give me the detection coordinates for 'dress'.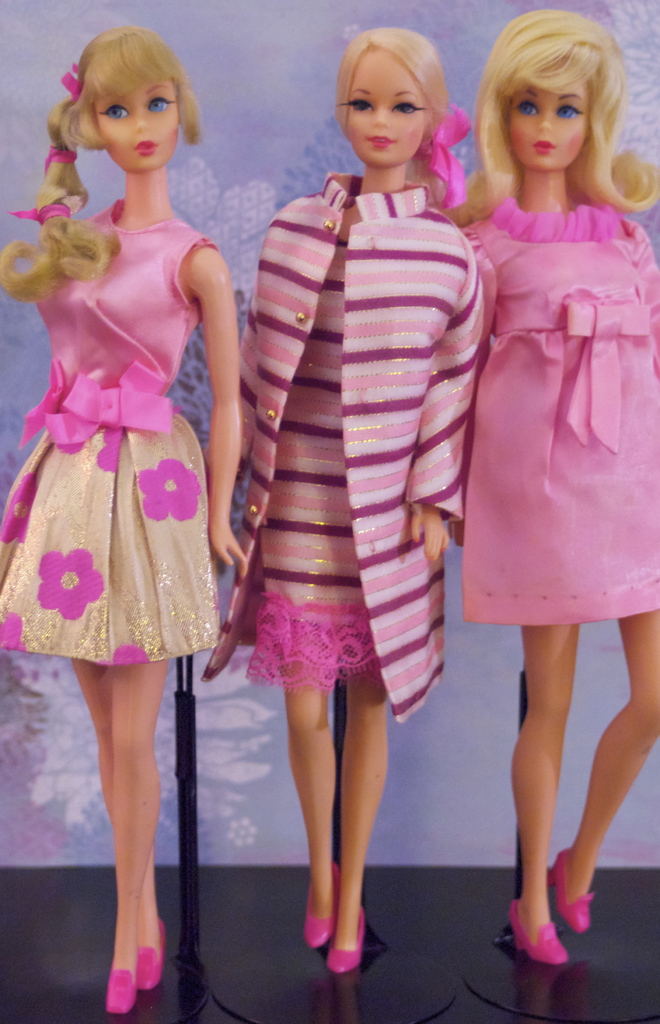
(466,196,659,621).
